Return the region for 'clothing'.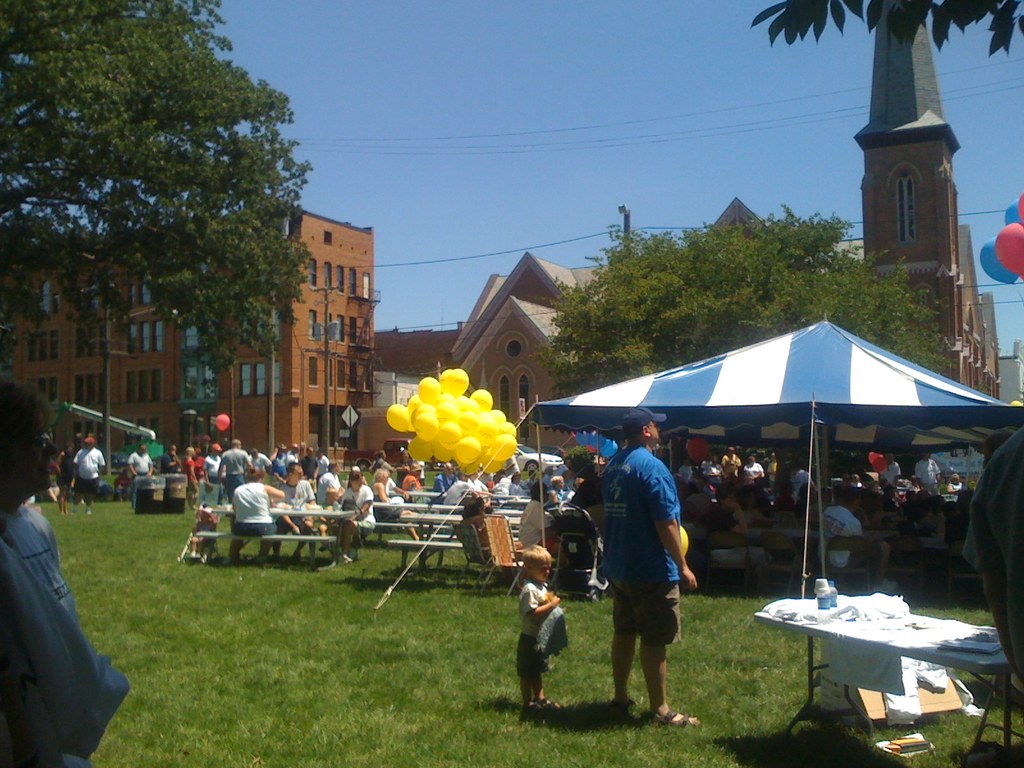
{"left": 236, "top": 486, "right": 276, "bottom": 528}.
